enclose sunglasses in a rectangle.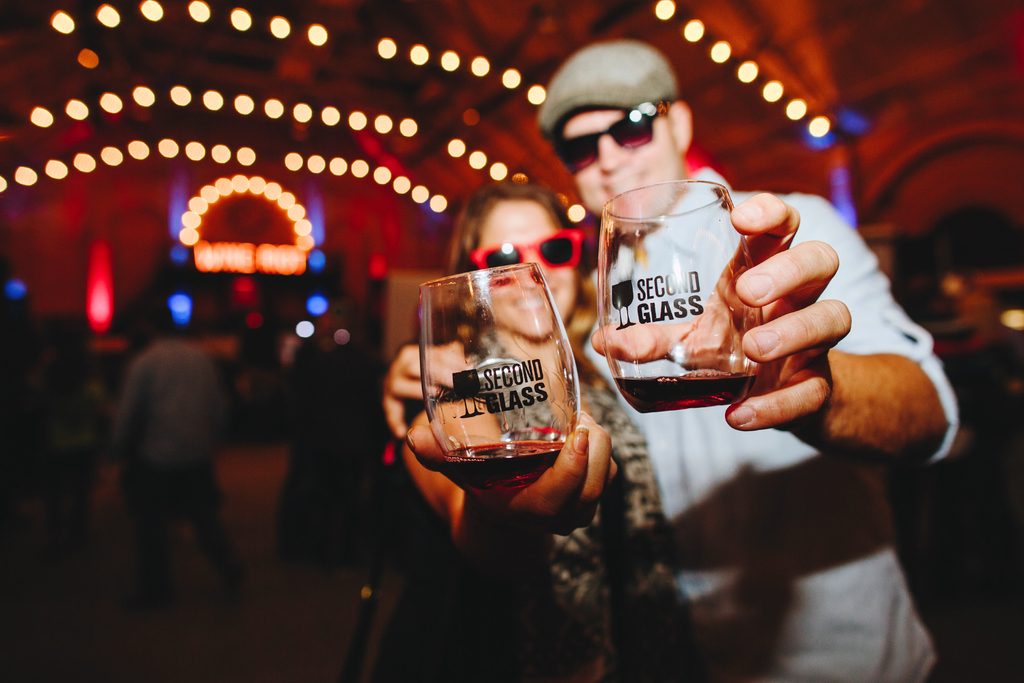
(left=552, top=101, right=671, bottom=173).
